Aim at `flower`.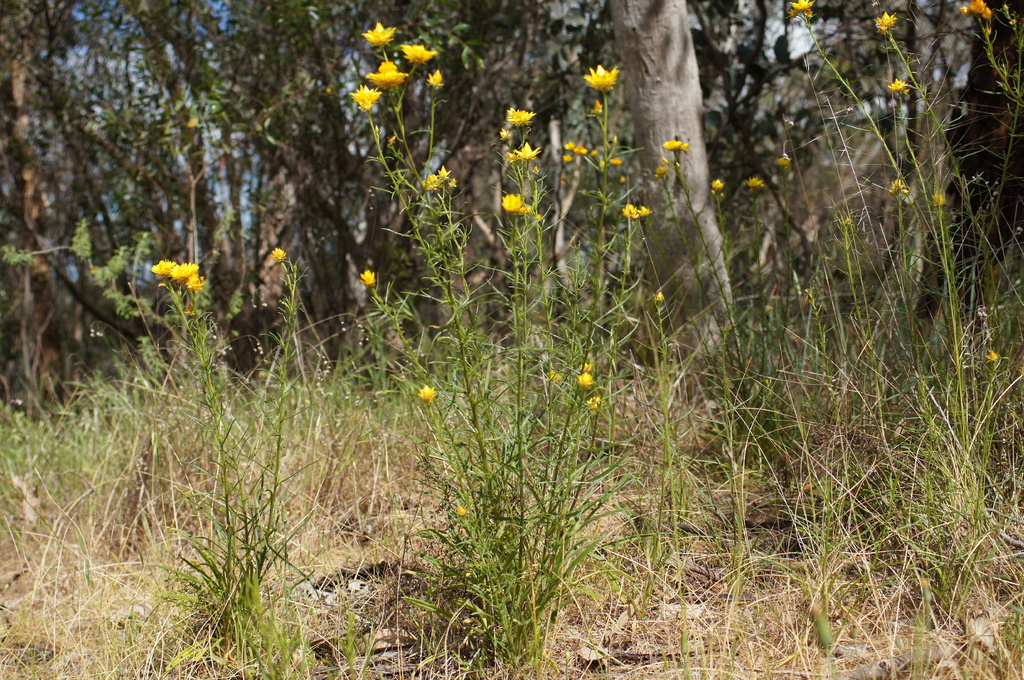
Aimed at {"x1": 426, "y1": 68, "x2": 442, "y2": 89}.
